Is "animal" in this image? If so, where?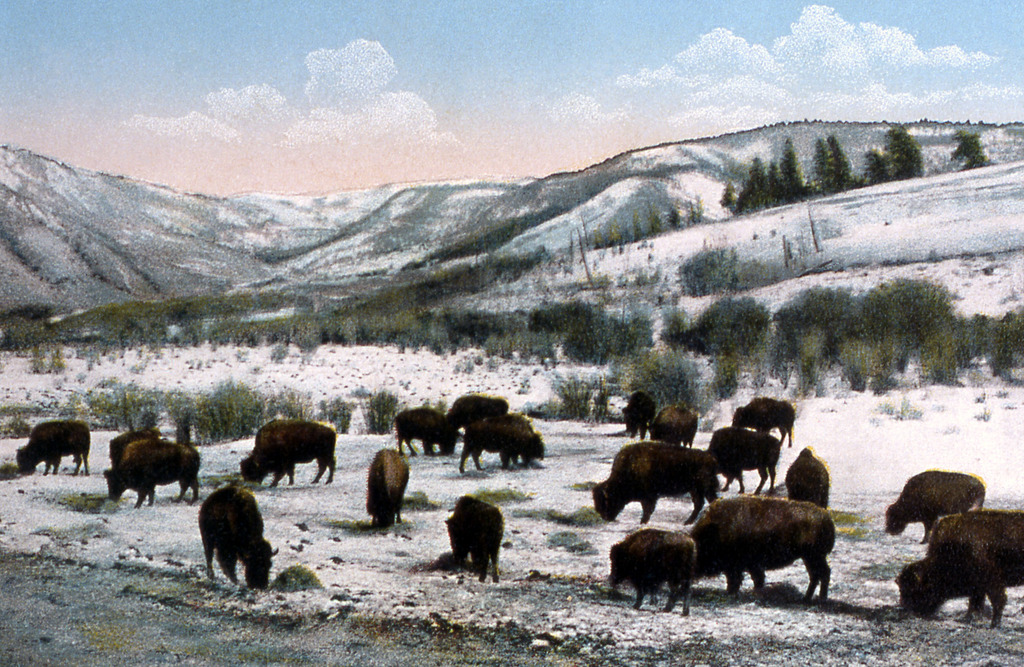
Yes, at detection(890, 508, 1023, 634).
